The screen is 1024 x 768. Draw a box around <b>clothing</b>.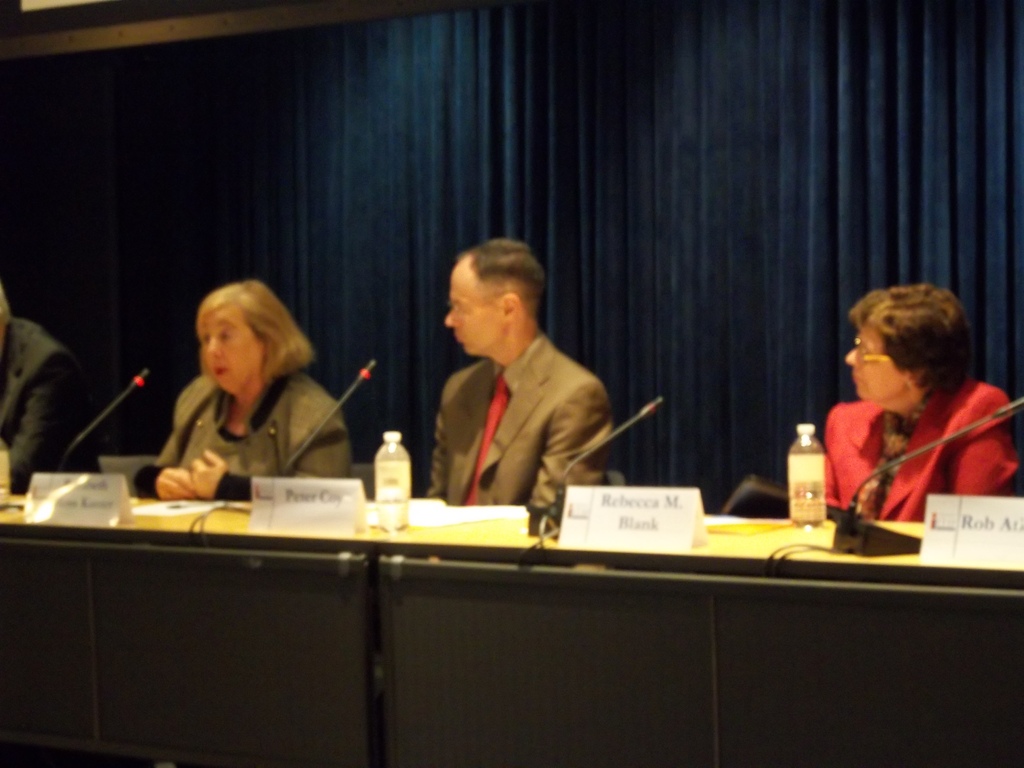
left=439, top=327, right=612, bottom=535.
